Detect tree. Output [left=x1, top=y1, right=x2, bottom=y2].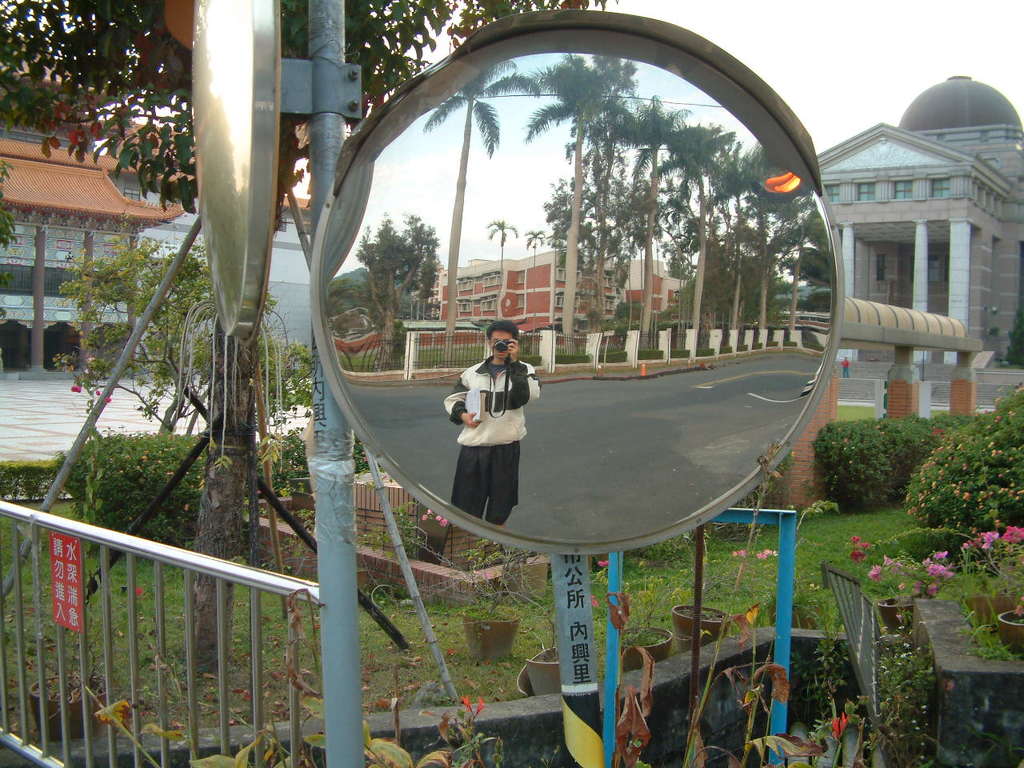
[left=491, top=222, right=518, bottom=322].
